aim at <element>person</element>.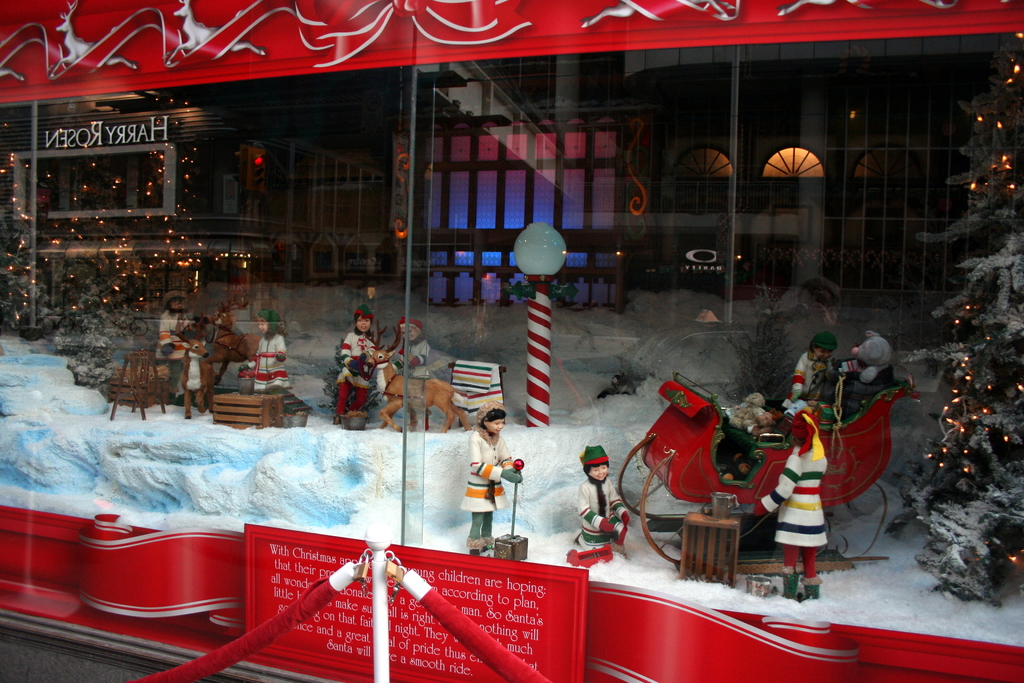
Aimed at locate(788, 331, 843, 404).
